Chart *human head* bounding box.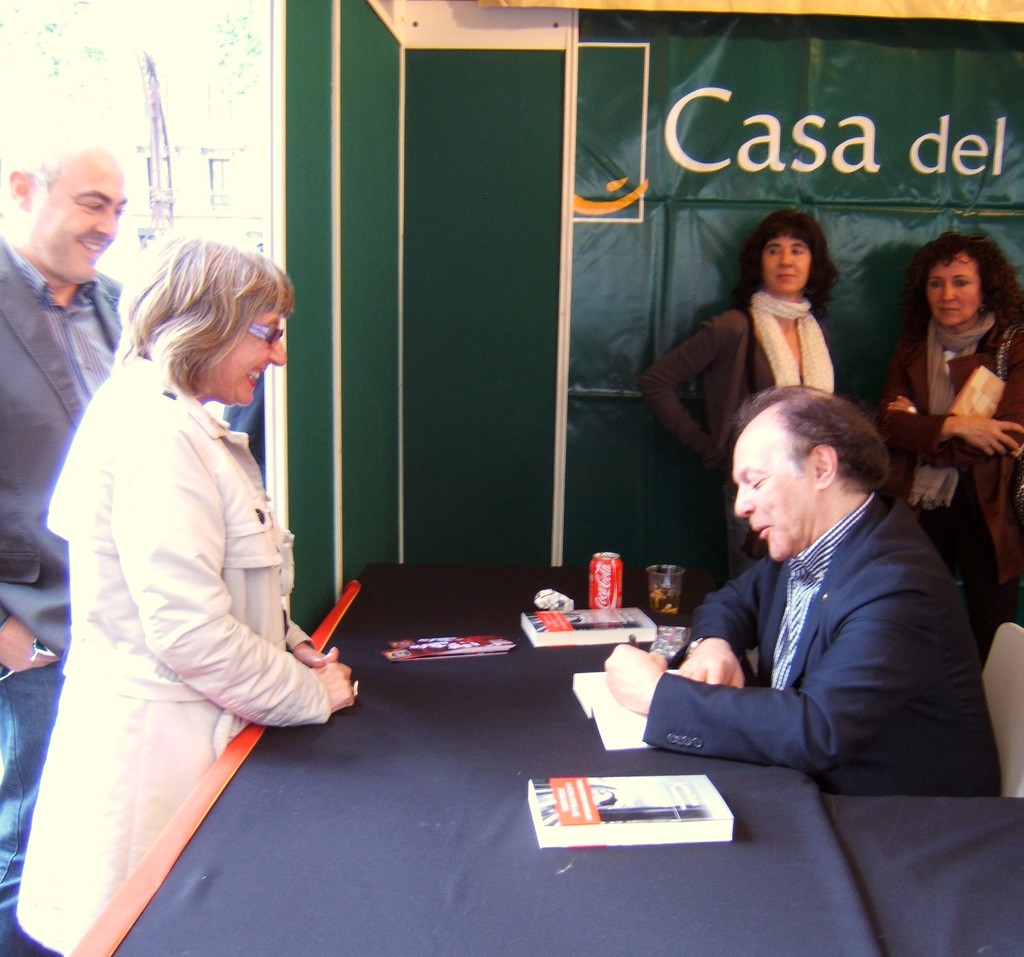
Charted: (909,228,1023,331).
